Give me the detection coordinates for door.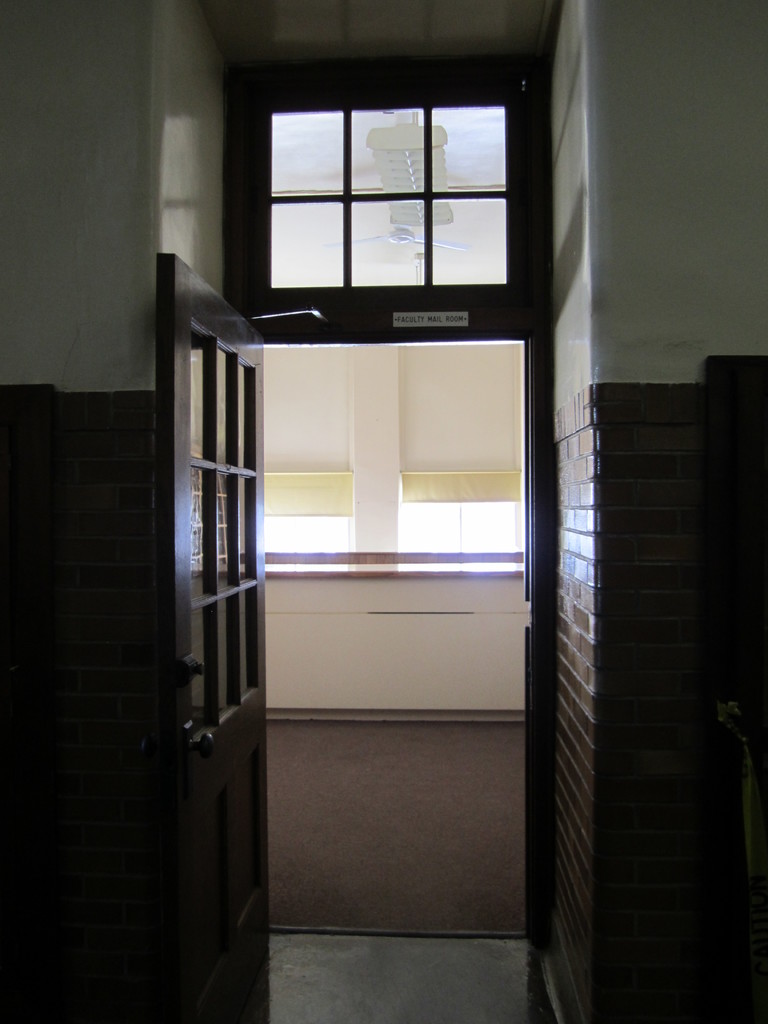
bbox=(150, 241, 268, 747).
